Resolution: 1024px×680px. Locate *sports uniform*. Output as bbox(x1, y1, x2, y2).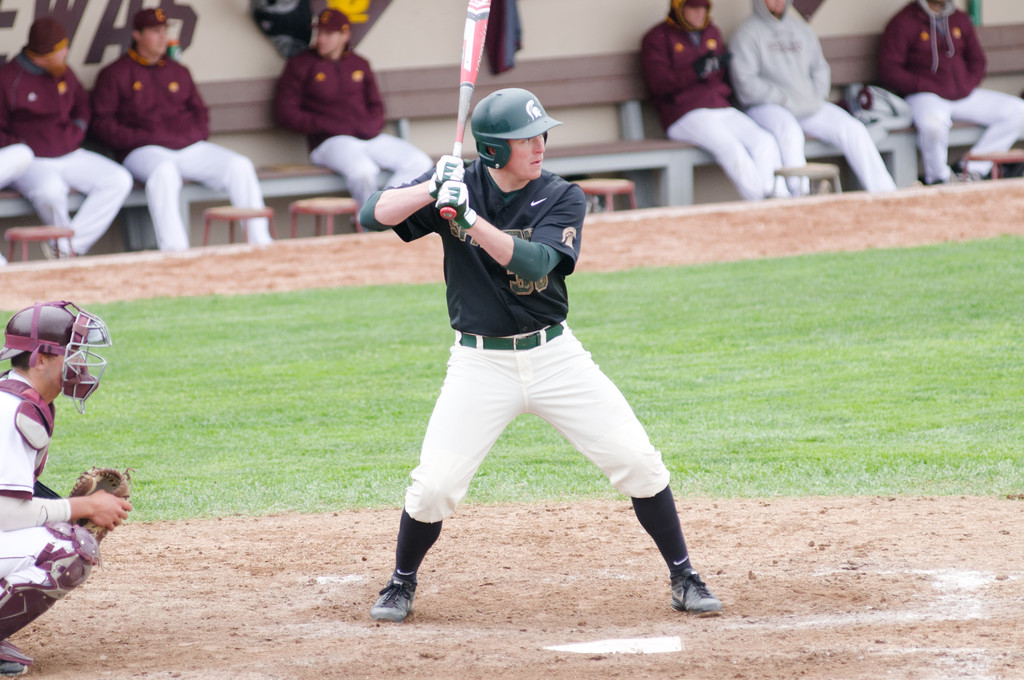
bbox(0, 361, 106, 668).
